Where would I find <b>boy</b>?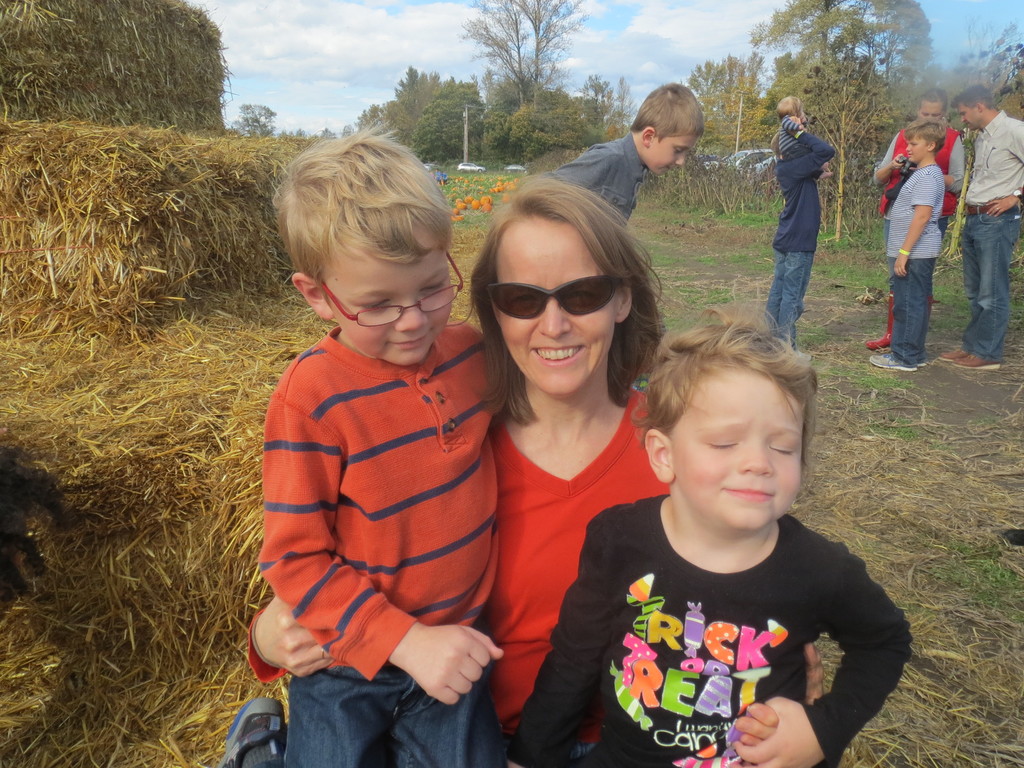
At (212, 118, 514, 767).
